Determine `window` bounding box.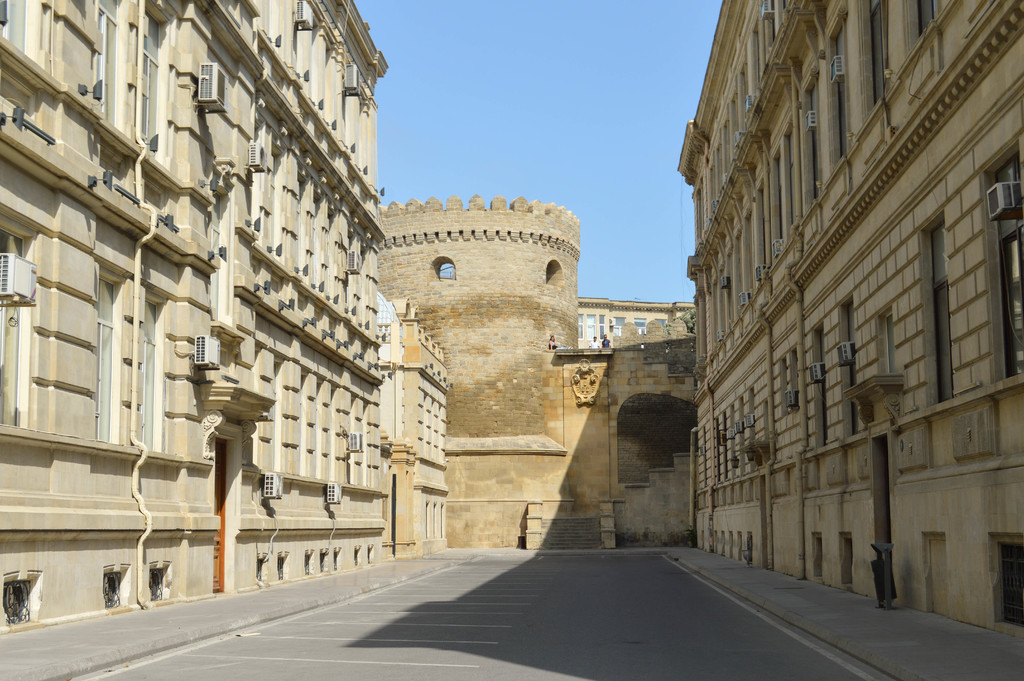
Determined: 919,0,949,42.
